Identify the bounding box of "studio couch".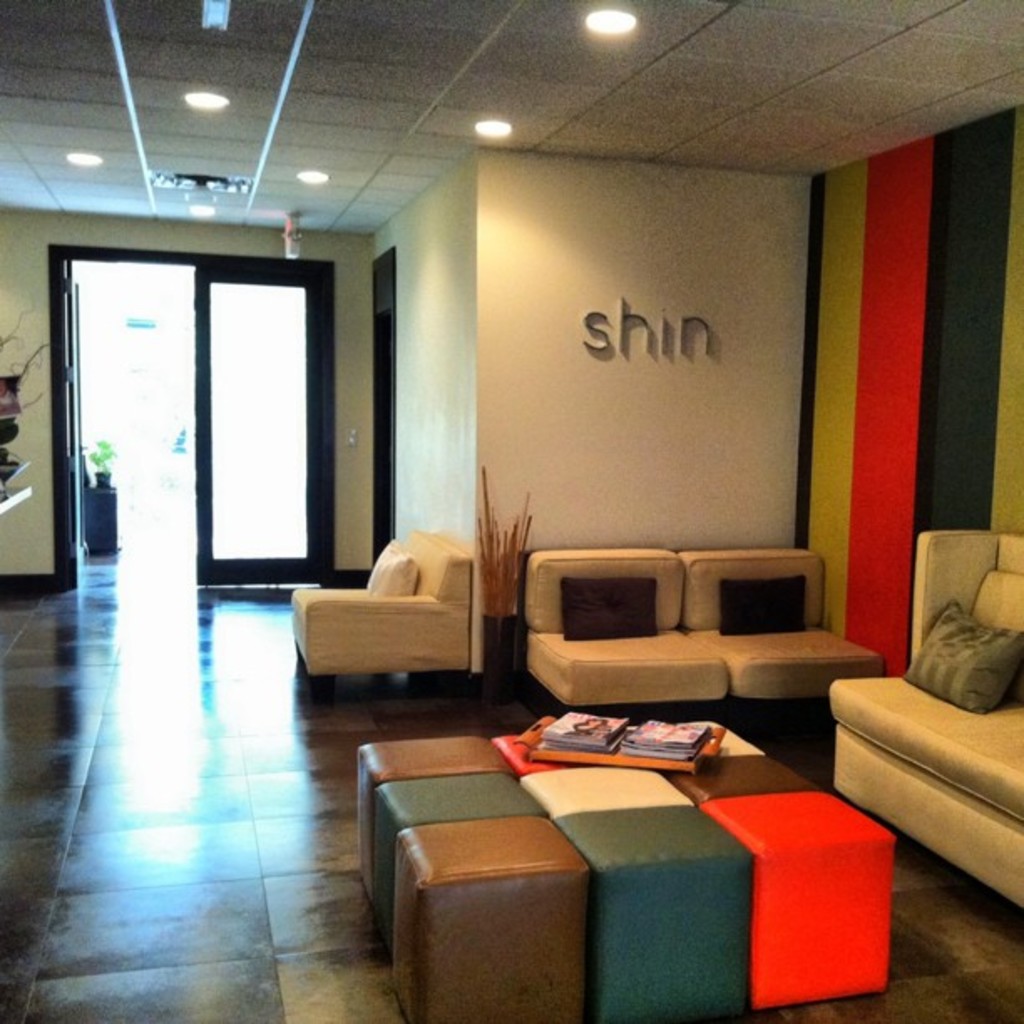
<region>512, 554, 878, 748</region>.
